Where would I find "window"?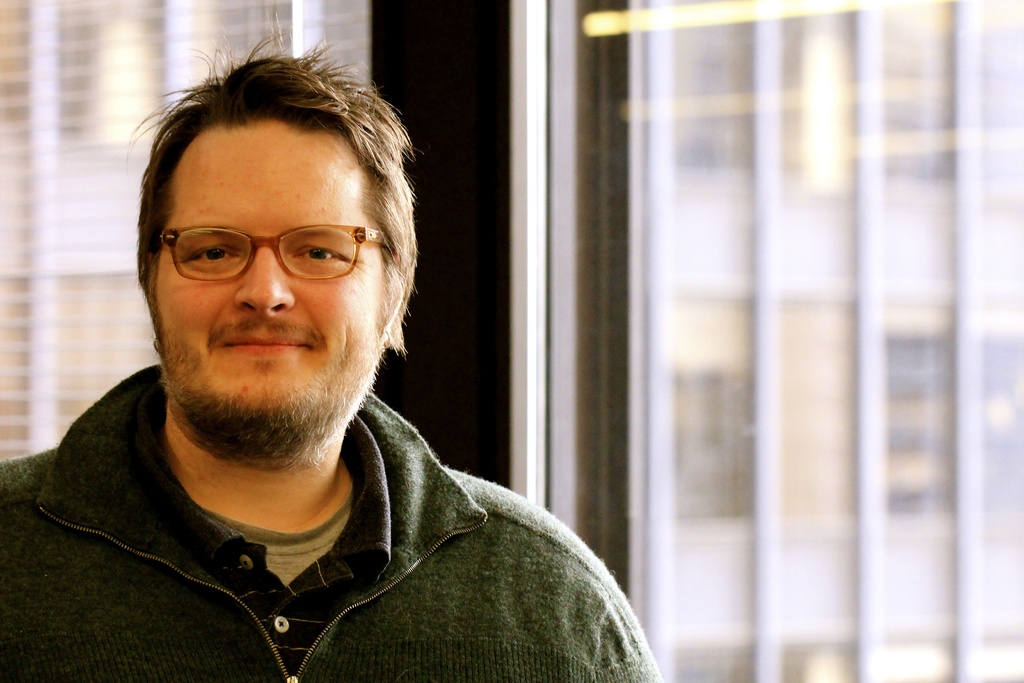
At <region>885, 328, 955, 514</region>.
